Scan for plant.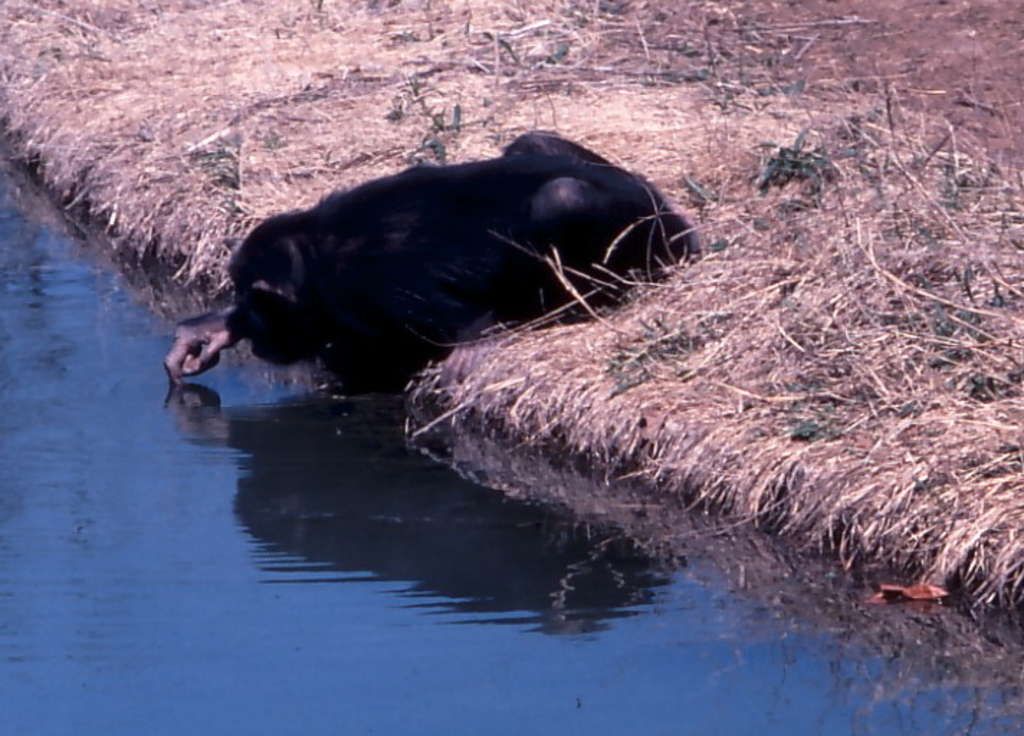
Scan result: <box>378,72,413,116</box>.
